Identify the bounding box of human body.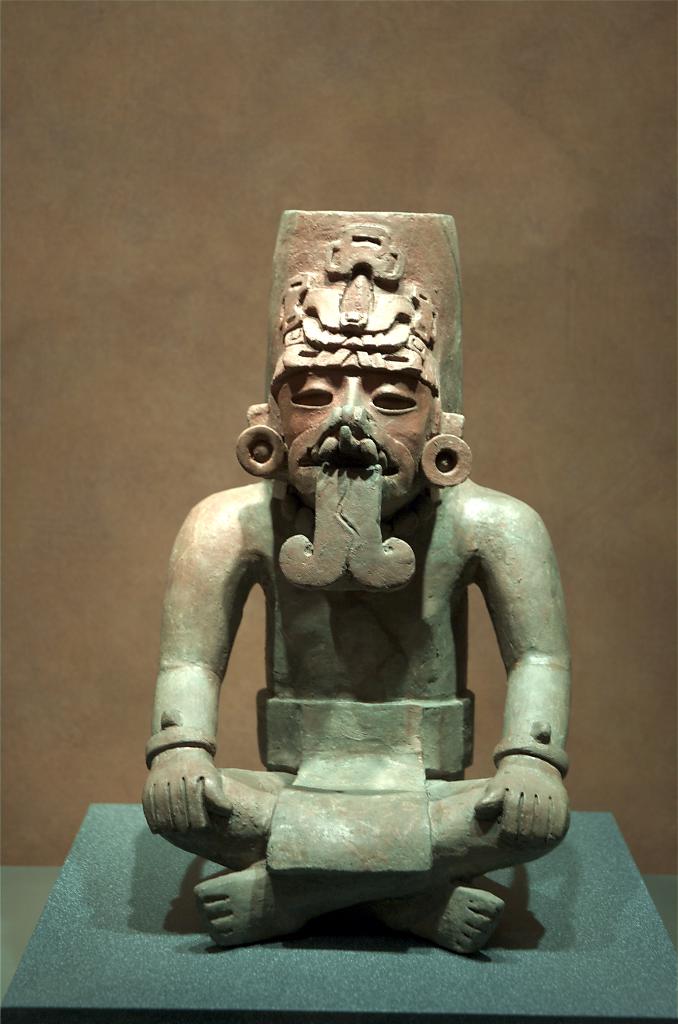
(141, 214, 572, 951).
